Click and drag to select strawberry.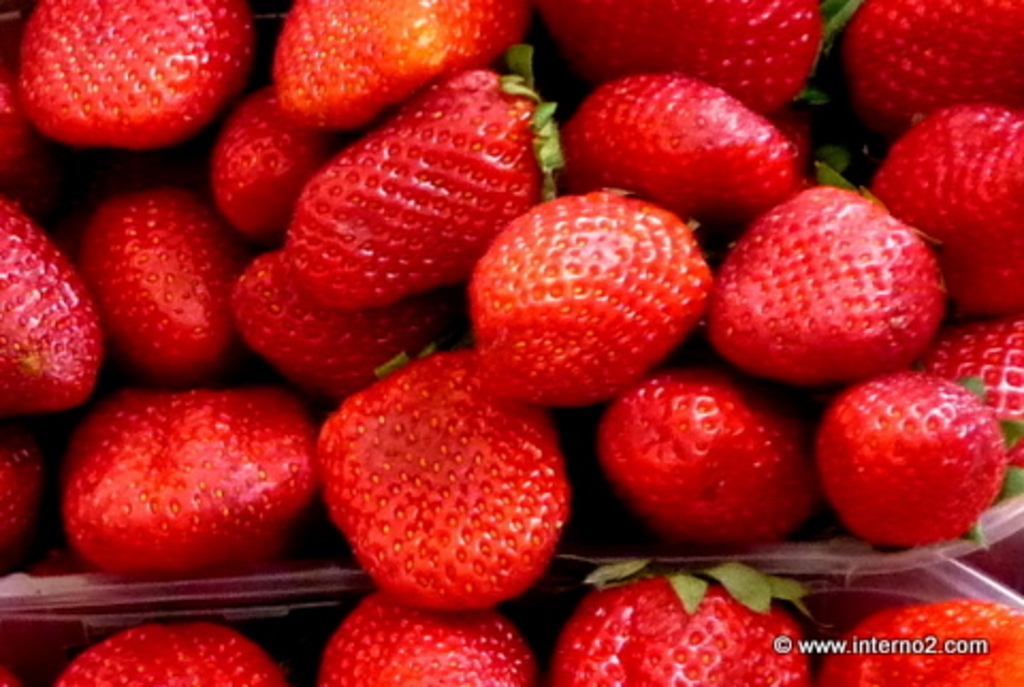
Selection: box=[66, 186, 237, 388].
